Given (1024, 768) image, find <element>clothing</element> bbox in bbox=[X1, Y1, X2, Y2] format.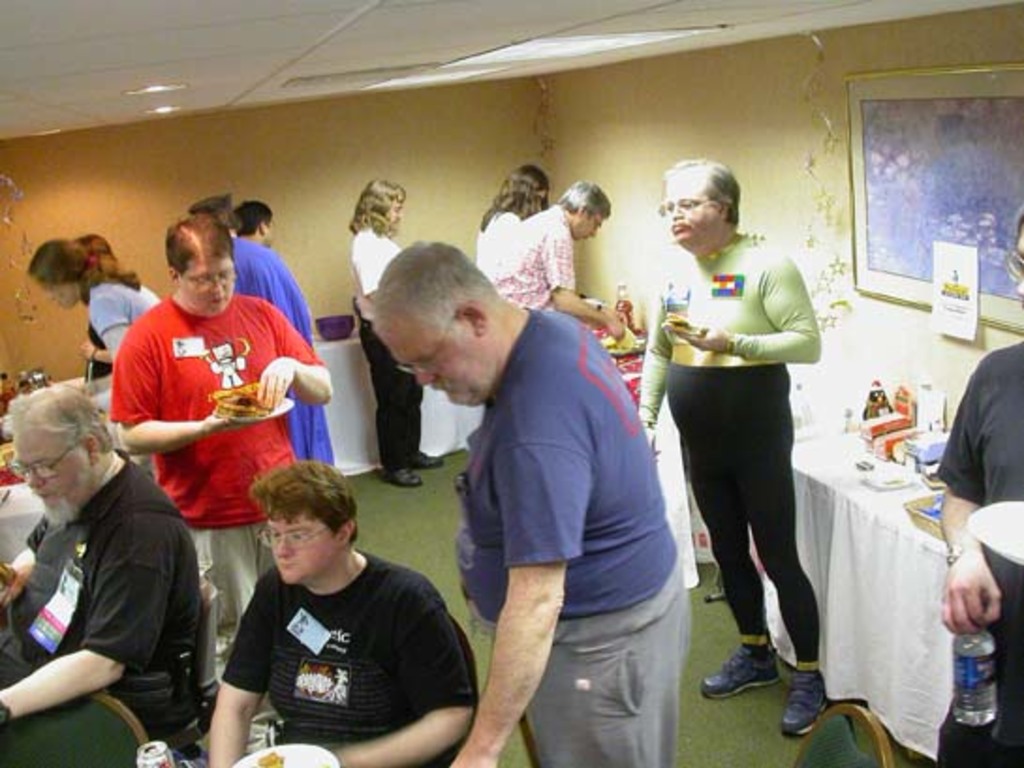
bbox=[0, 449, 201, 766].
